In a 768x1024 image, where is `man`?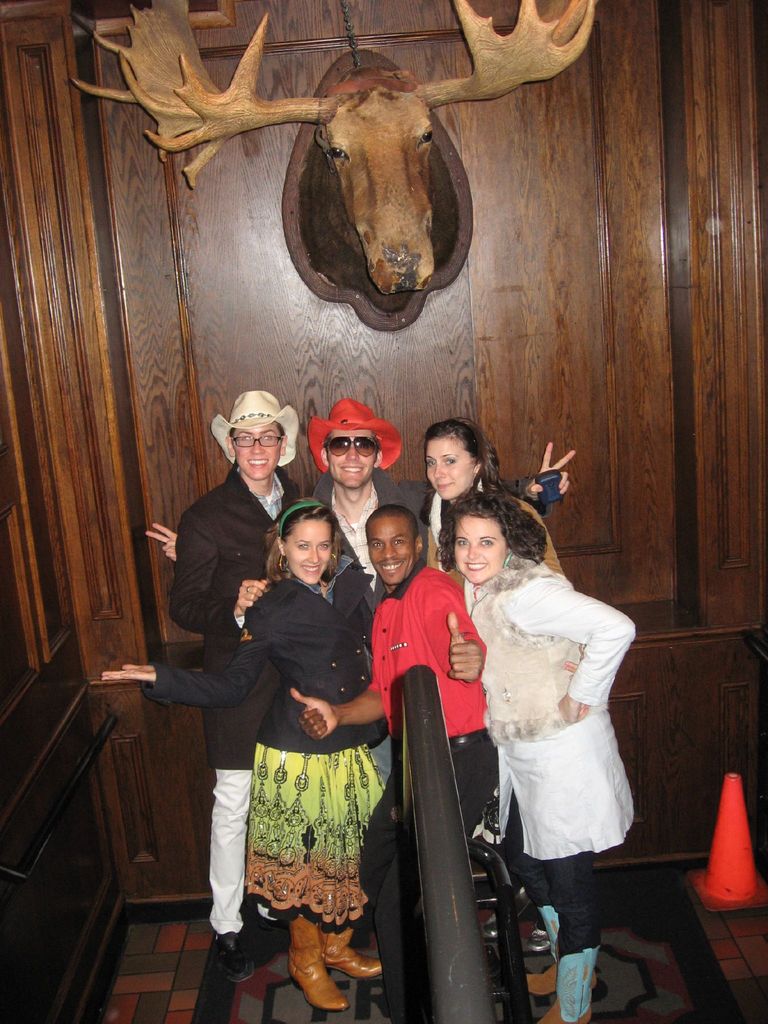
bbox(142, 401, 574, 791).
